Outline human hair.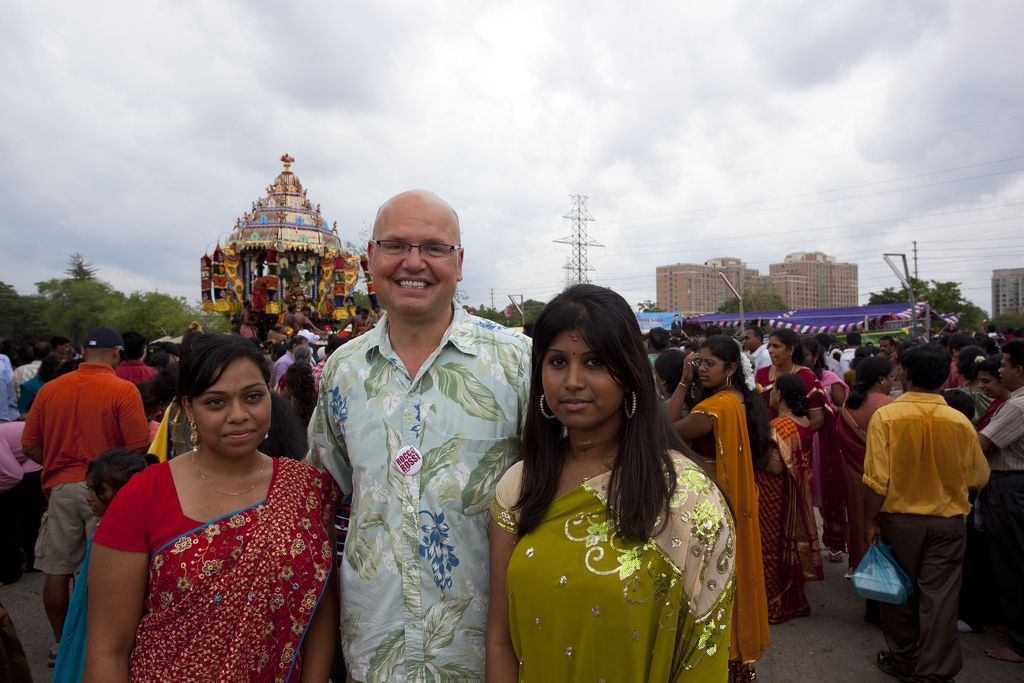
Outline: 121/332/146/362.
